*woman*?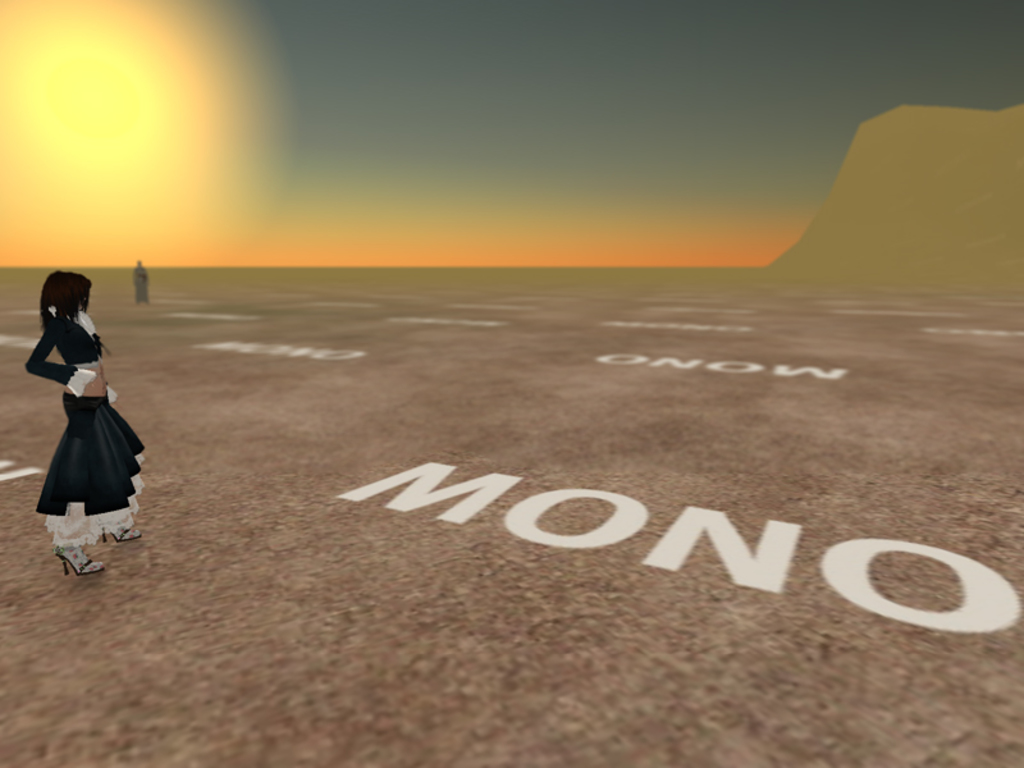
bbox(26, 270, 146, 579)
